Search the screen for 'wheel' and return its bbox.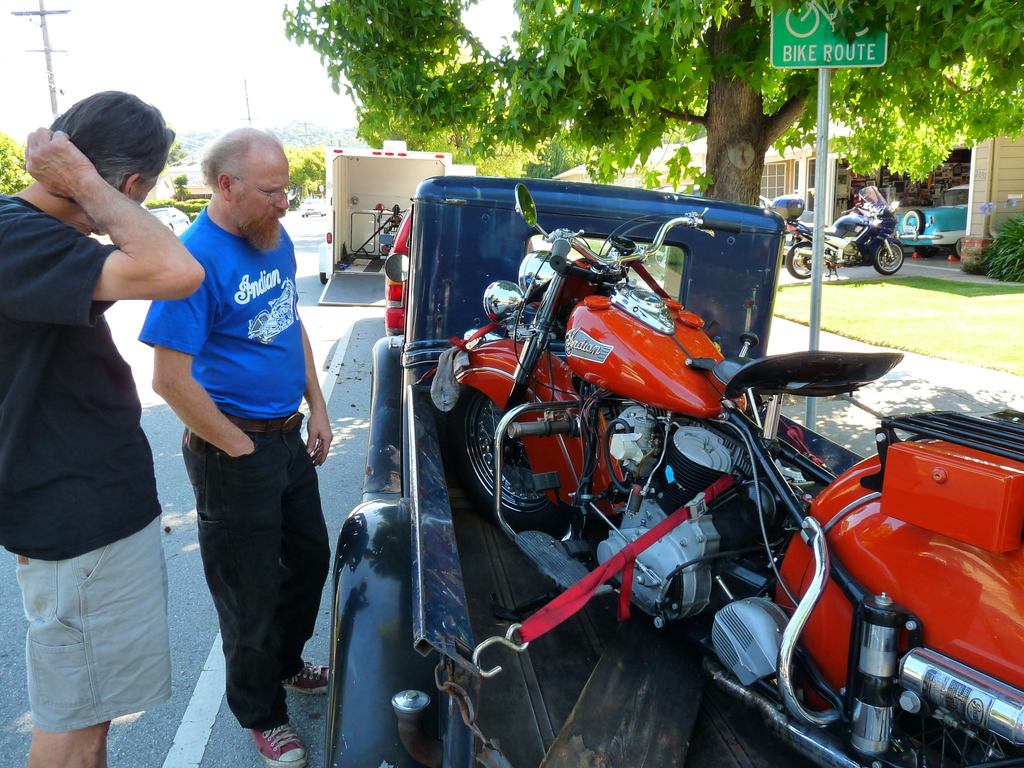
Found: (x1=784, y1=237, x2=812, y2=279).
